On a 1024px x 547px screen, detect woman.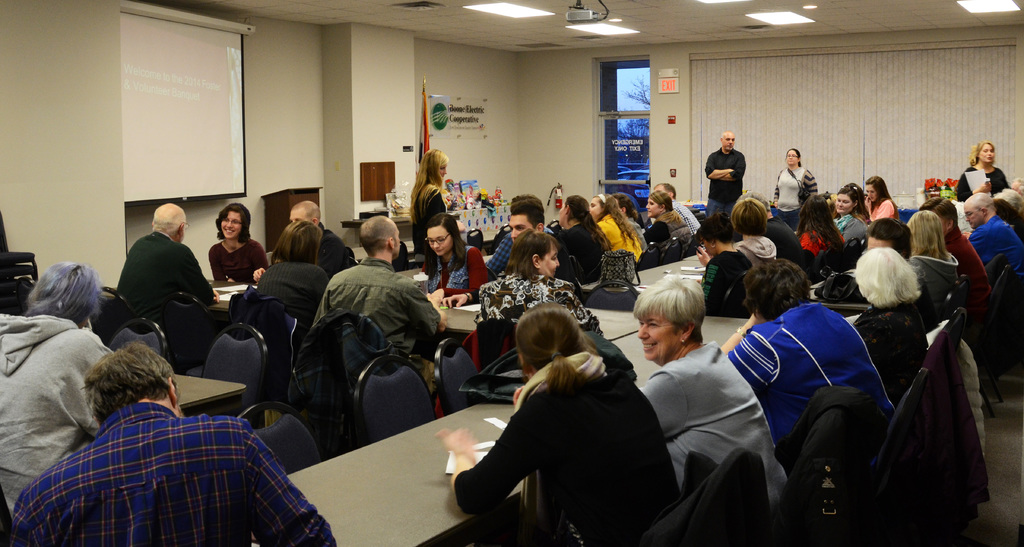
Rect(257, 227, 327, 330).
